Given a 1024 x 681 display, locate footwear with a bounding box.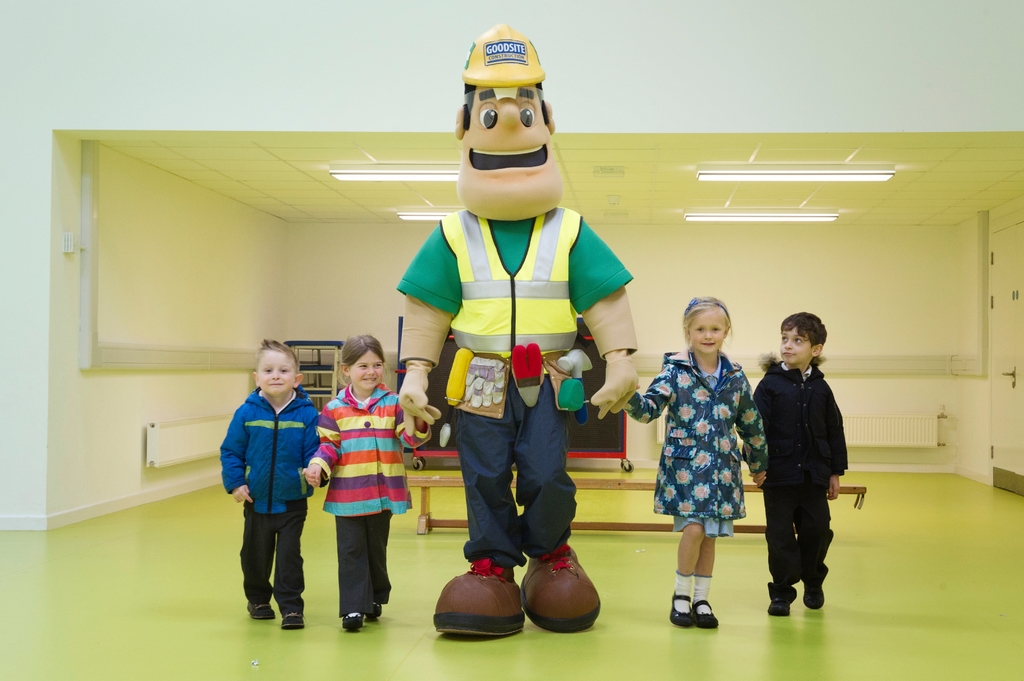
Located: left=767, top=595, right=793, bottom=619.
